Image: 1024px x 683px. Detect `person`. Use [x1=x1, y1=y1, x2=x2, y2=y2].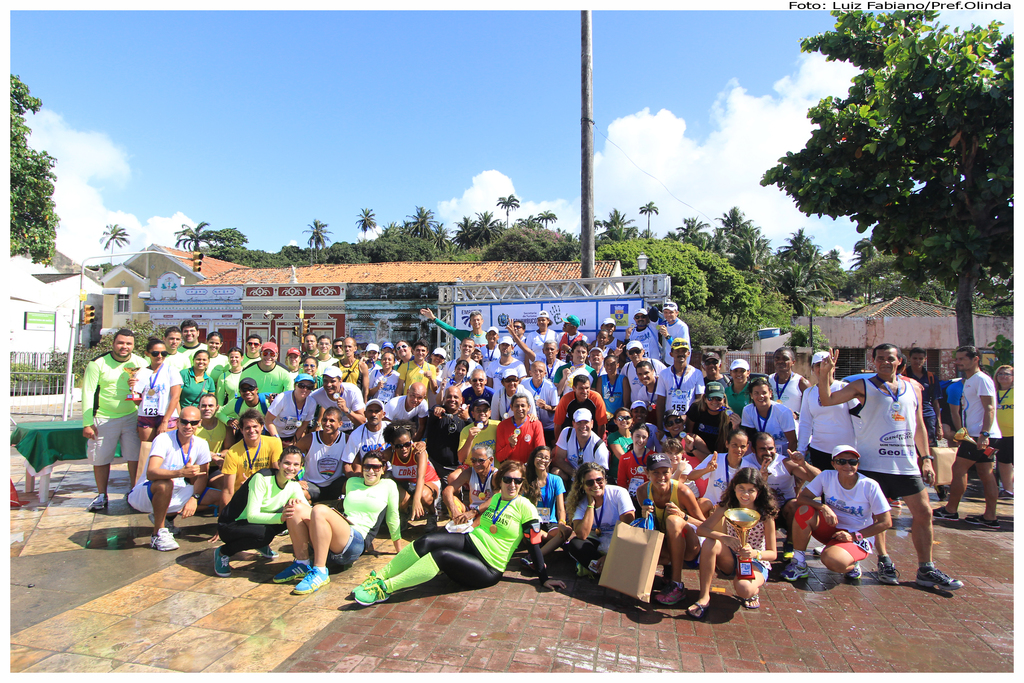
[x1=587, y1=347, x2=604, y2=369].
